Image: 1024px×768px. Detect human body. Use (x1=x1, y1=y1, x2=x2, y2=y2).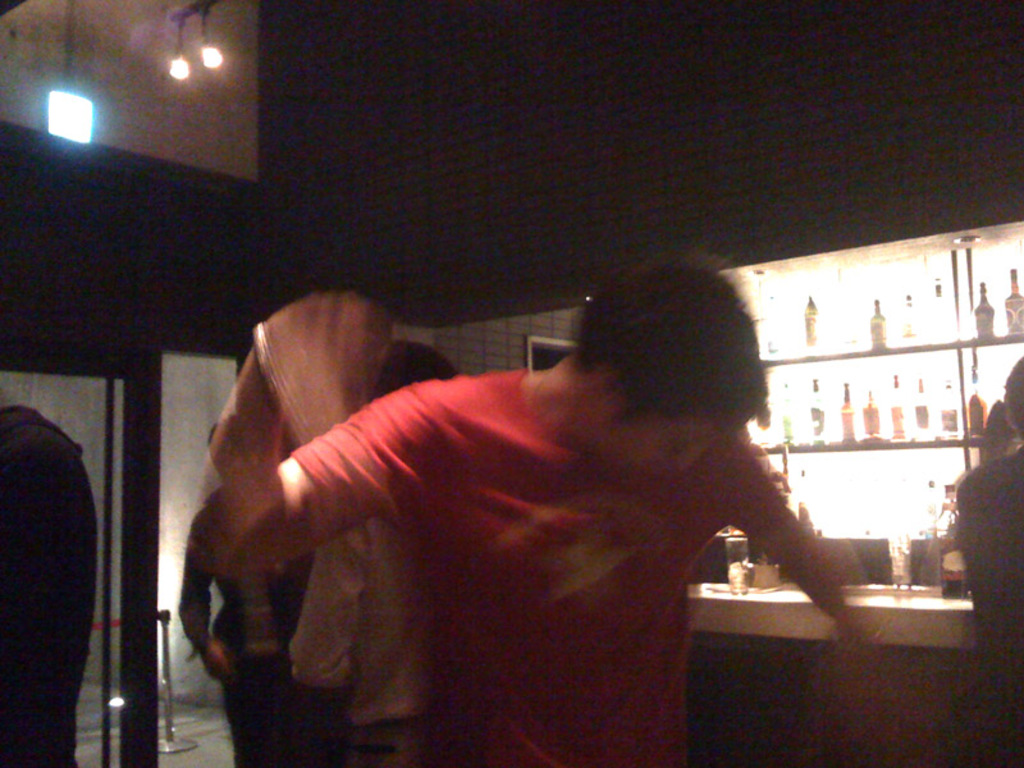
(x1=0, y1=404, x2=102, y2=767).
